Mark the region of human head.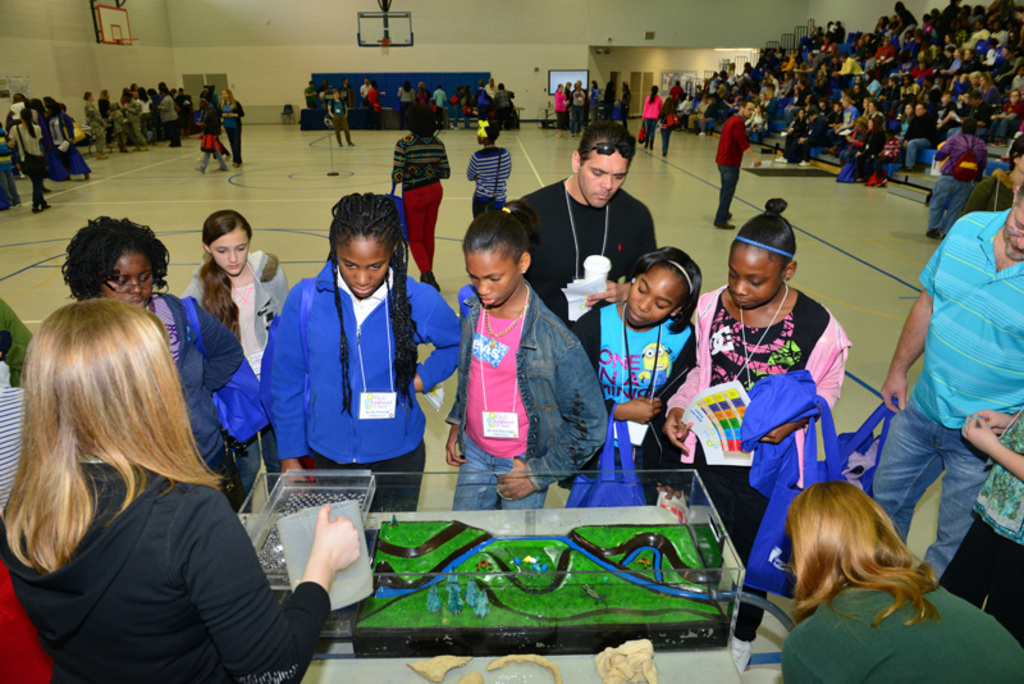
Region: Rect(14, 296, 159, 460).
